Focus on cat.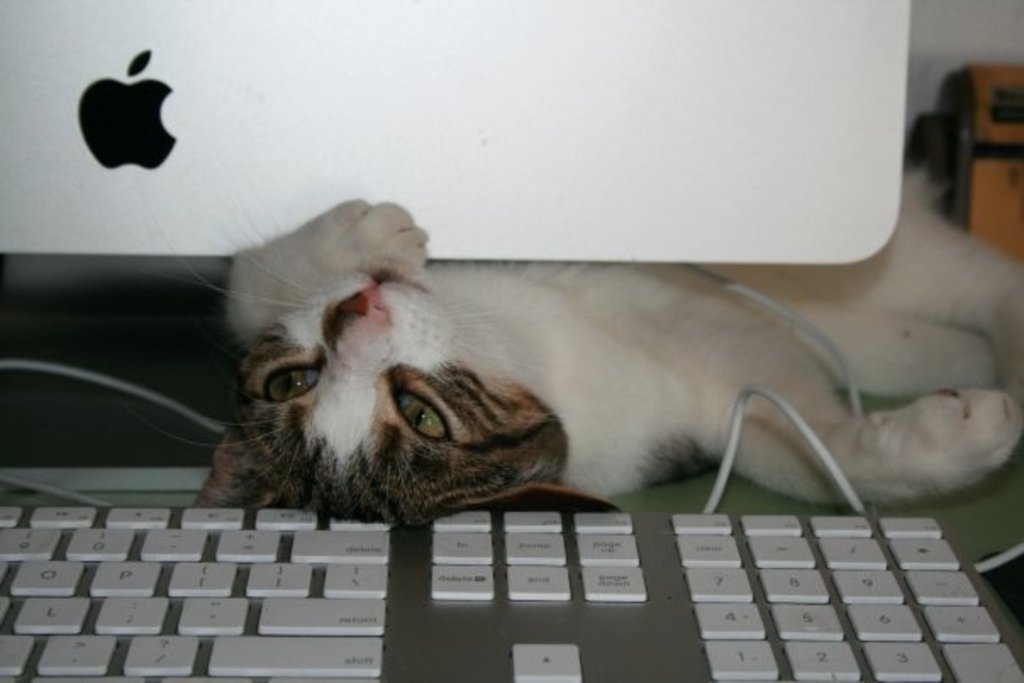
Focused at 188 159 1022 536.
